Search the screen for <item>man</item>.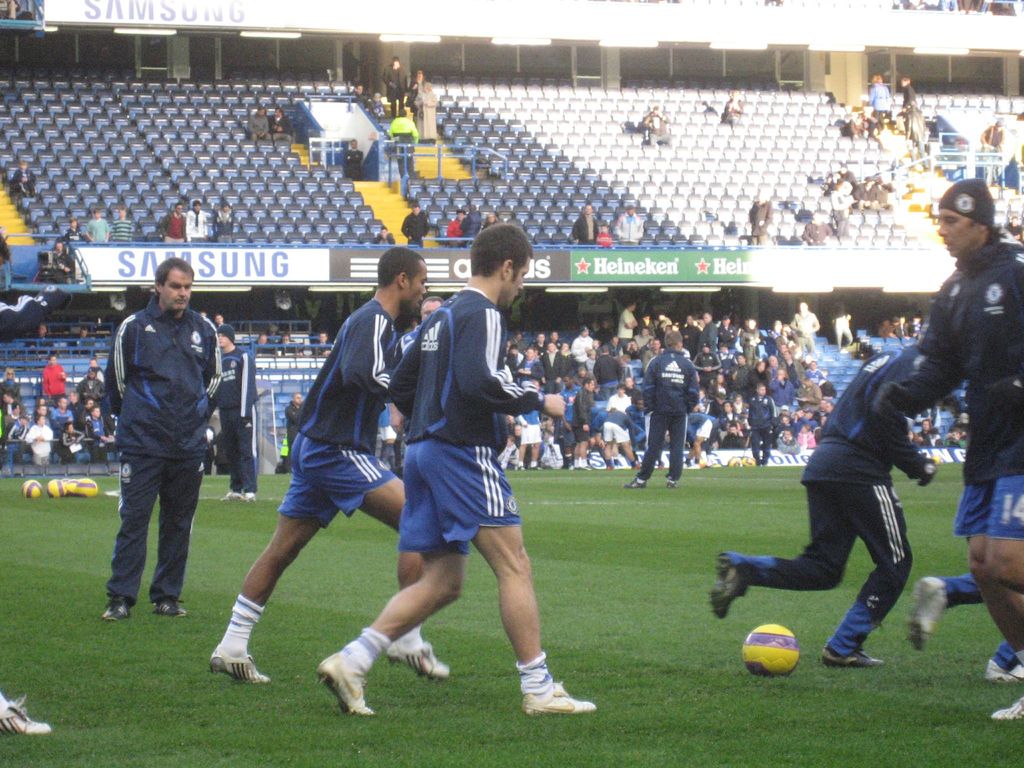
Found at 268/106/293/151.
